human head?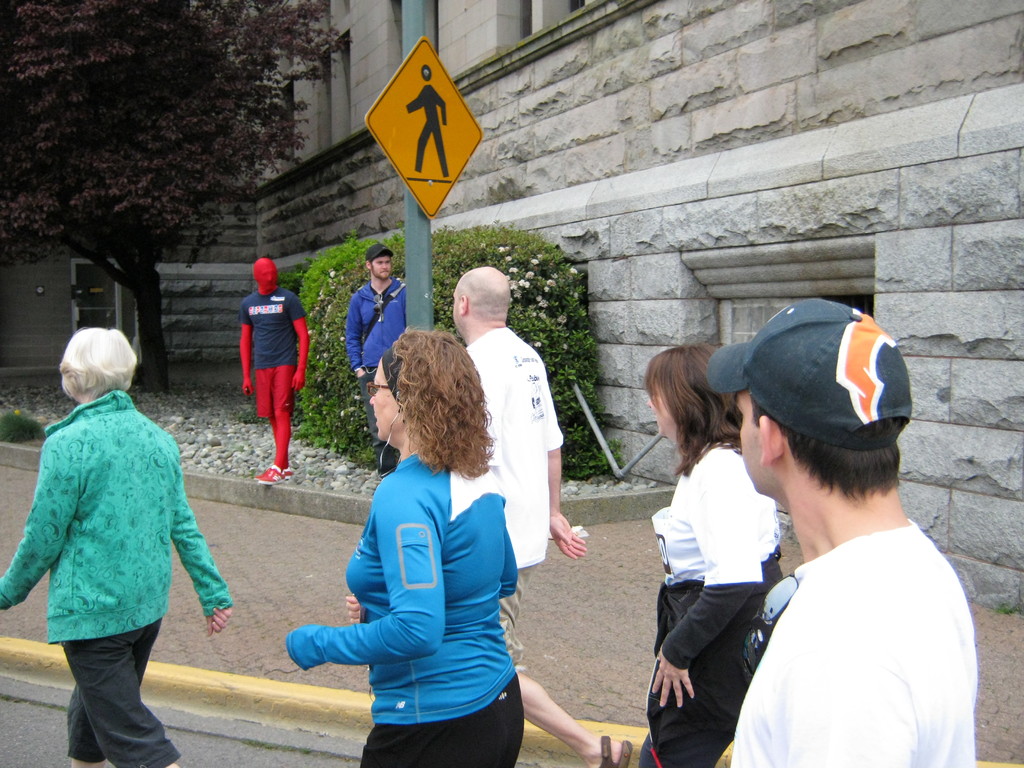
bbox=[364, 244, 394, 276]
